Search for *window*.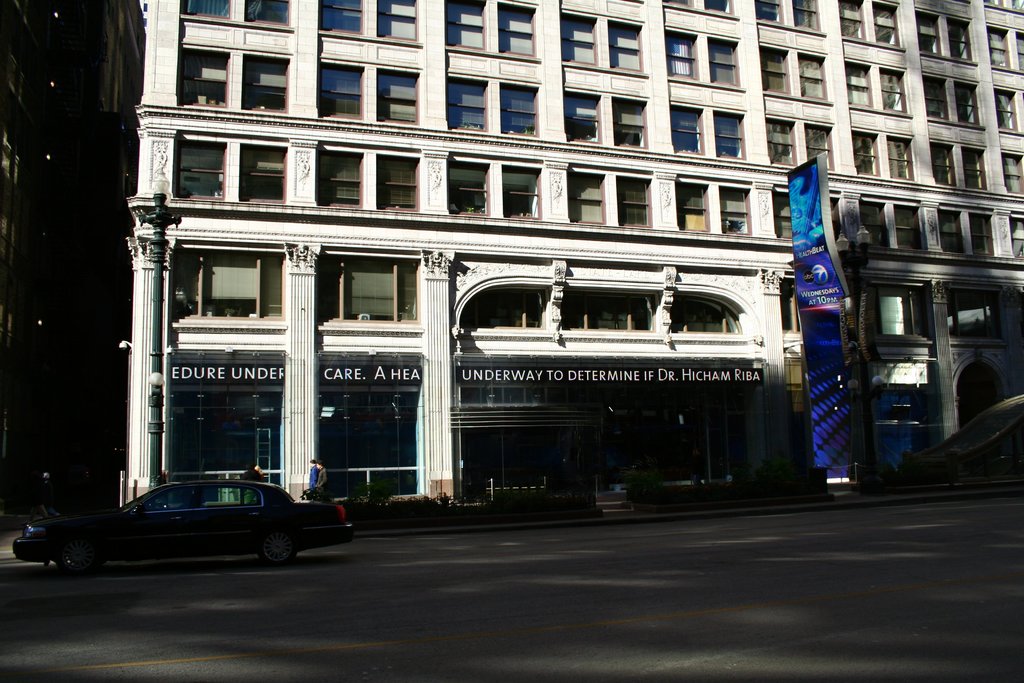
Found at bbox(828, 0, 899, 54).
